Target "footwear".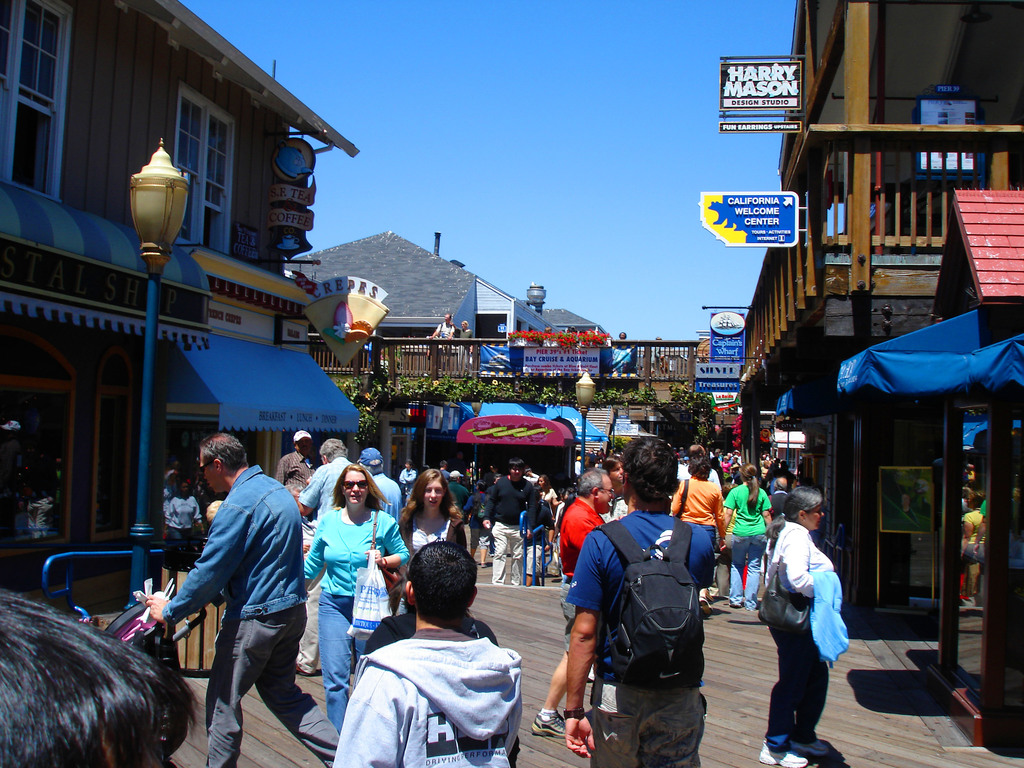
Target region: bbox(531, 713, 564, 740).
